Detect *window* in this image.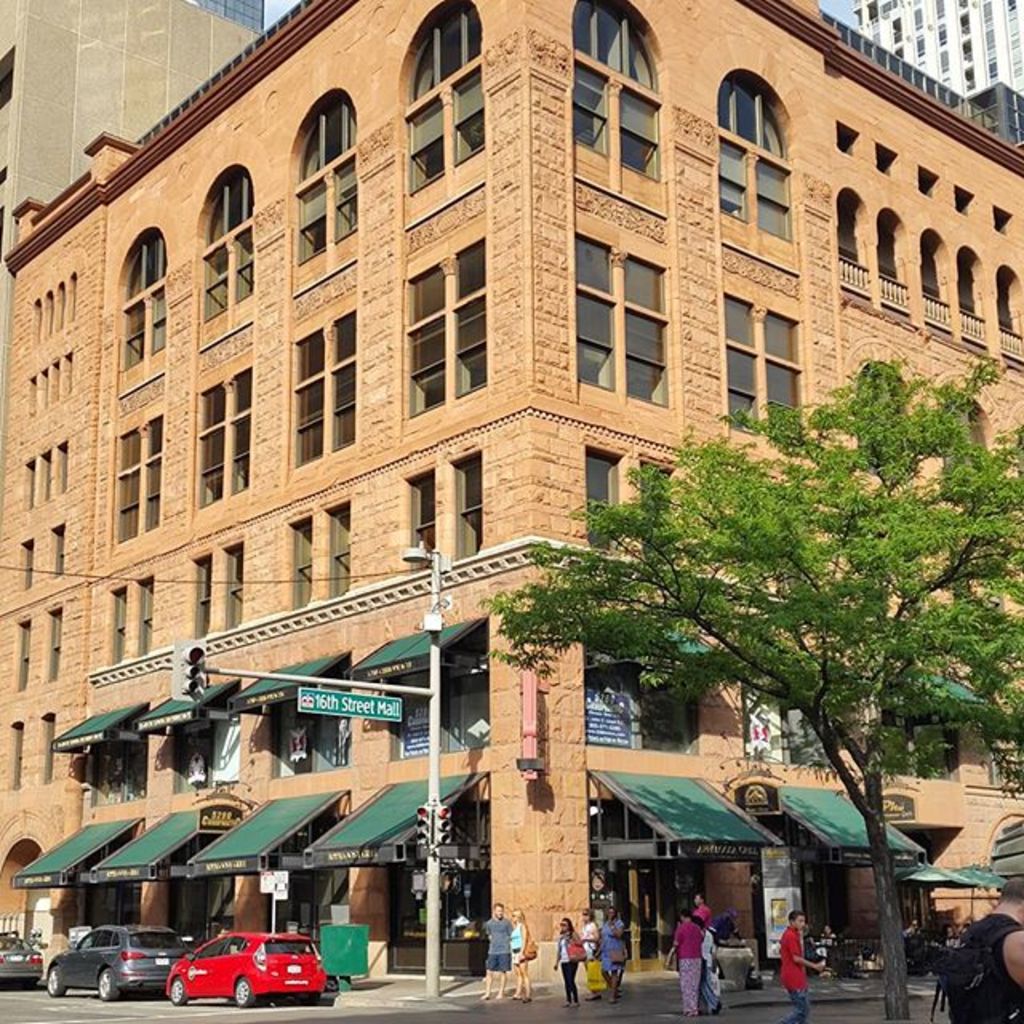
Detection: region(19, 539, 37, 587).
